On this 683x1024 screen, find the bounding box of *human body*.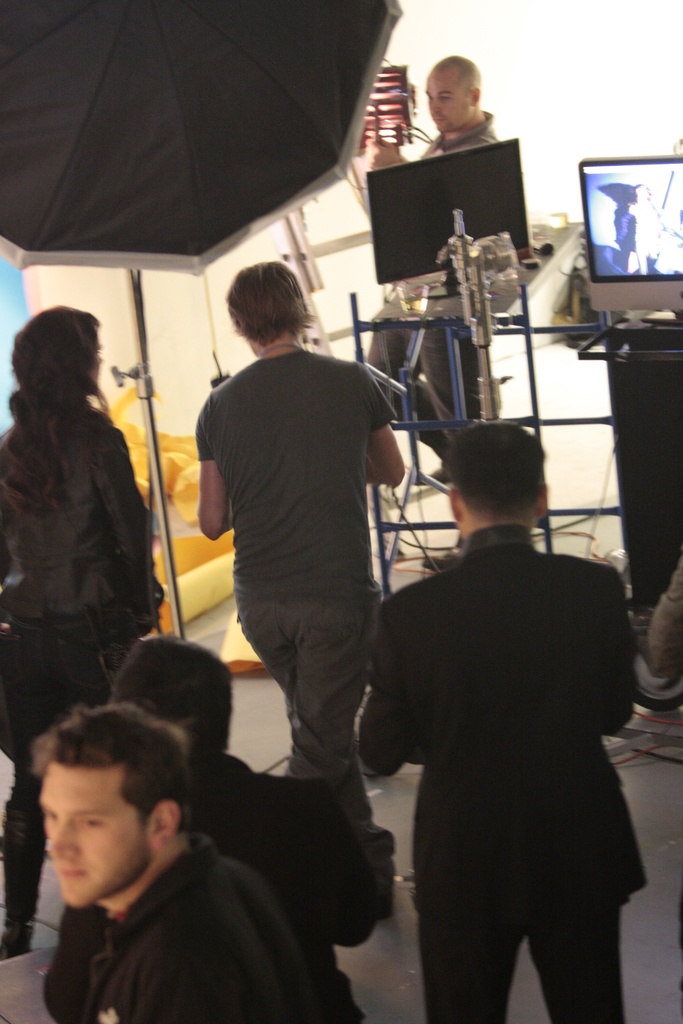
Bounding box: x1=36, y1=698, x2=370, y2=1023.
